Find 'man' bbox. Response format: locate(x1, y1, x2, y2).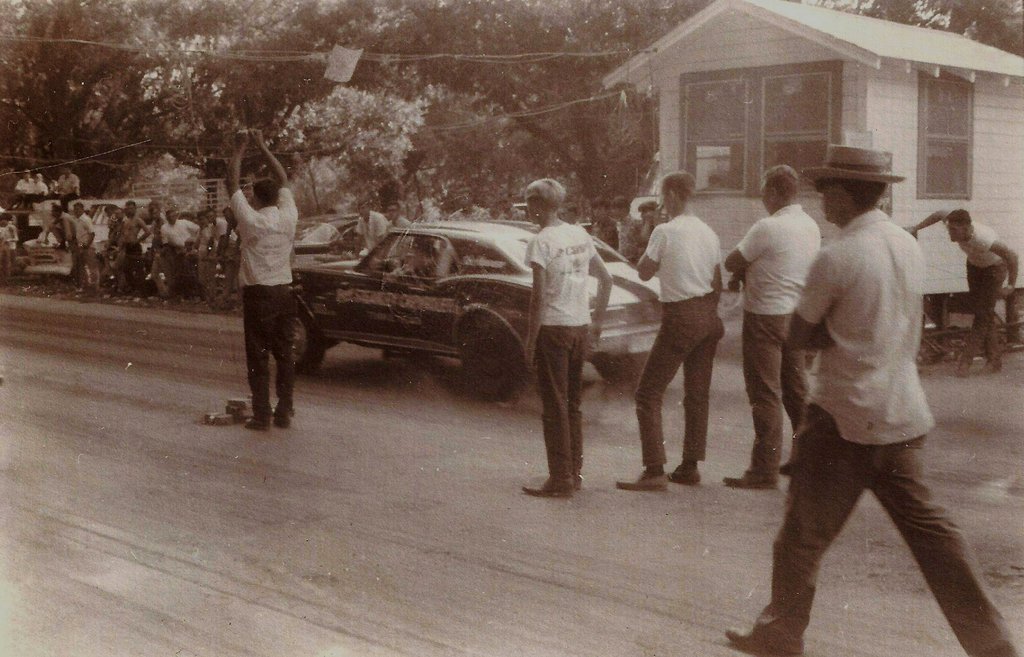
locate(452, 188, 491, 220).
